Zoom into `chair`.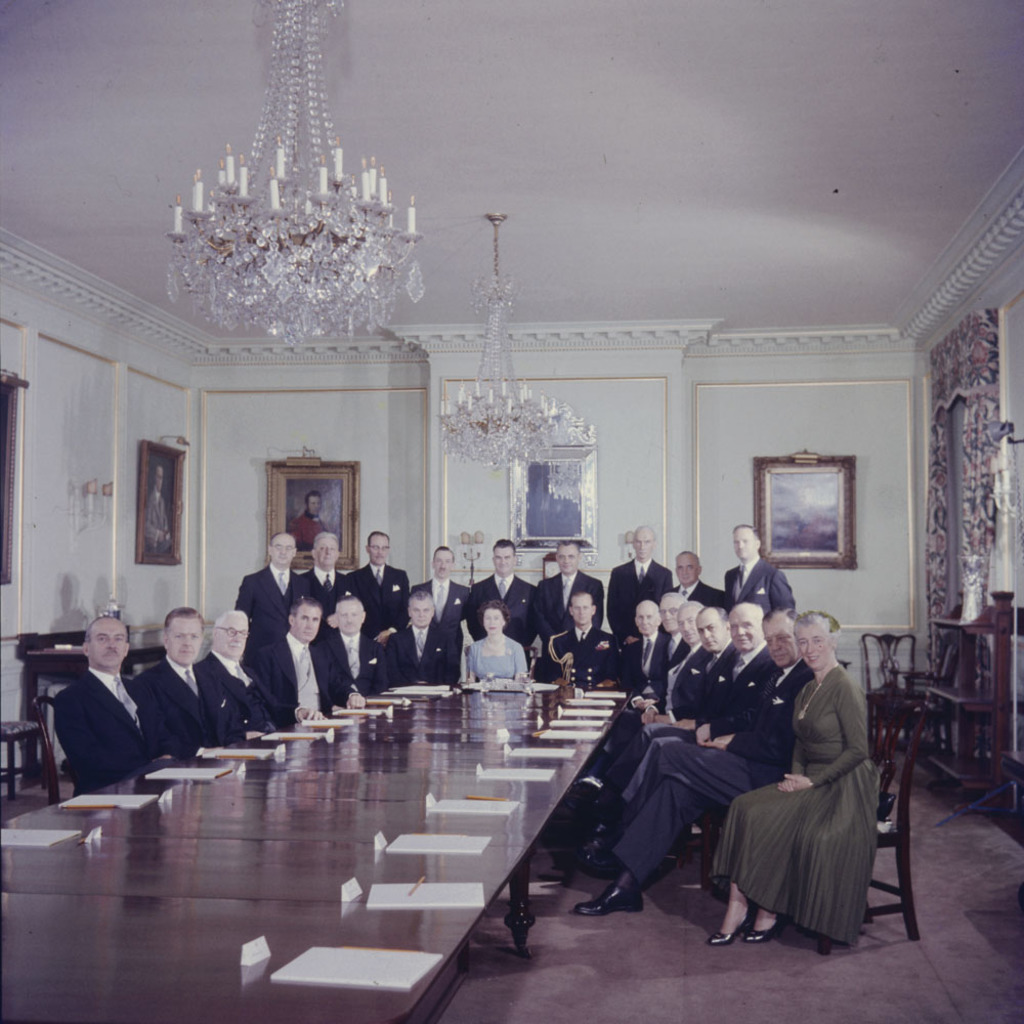
Zoom target: bbox(816, 689, 929, 956).
